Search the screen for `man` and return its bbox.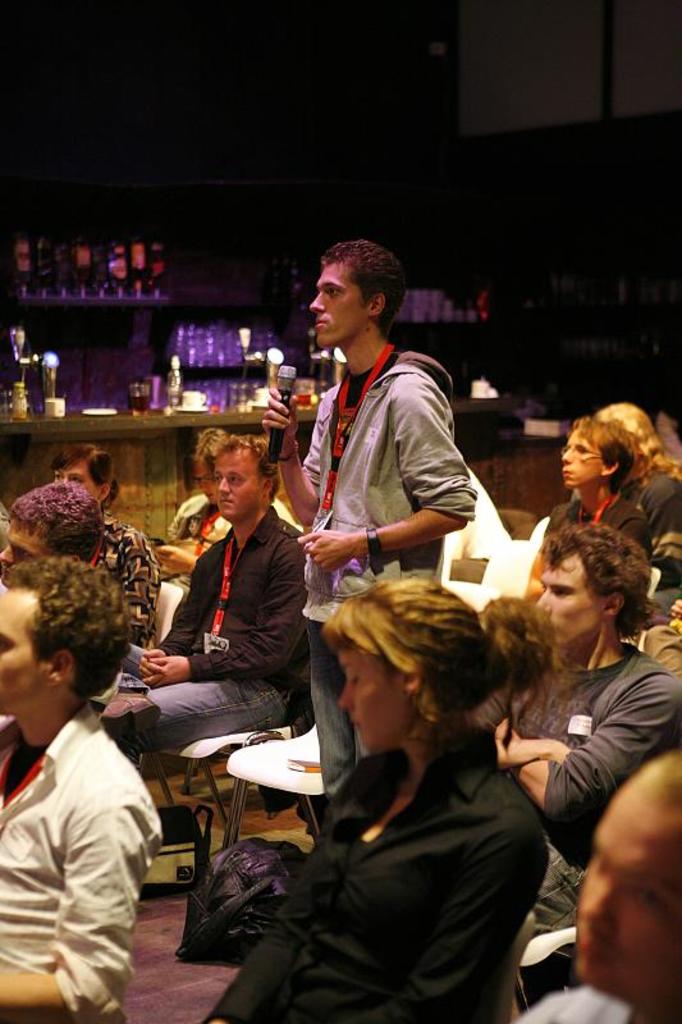
Found: <box>502,749,681,1023</box>.
